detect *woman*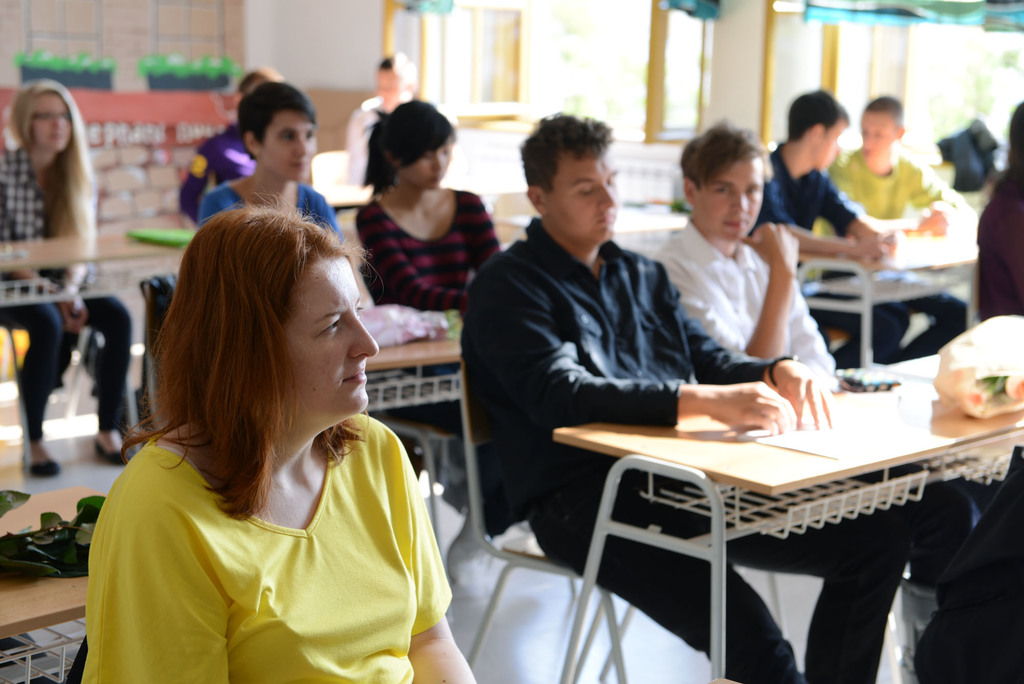
bbox(351, 97, 510, 436)
